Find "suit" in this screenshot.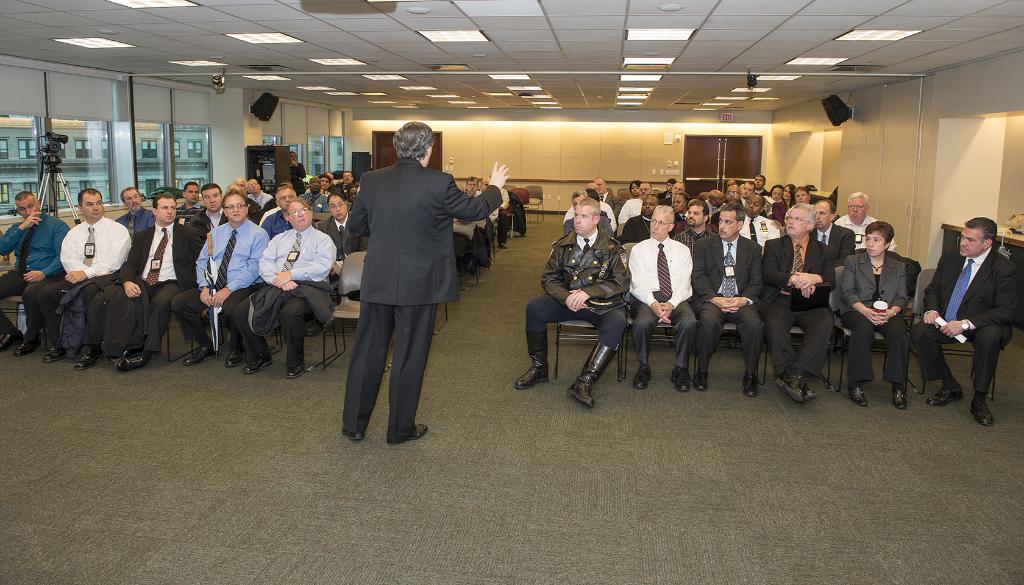
The bounding box for "suit" is locate(600, 193, 623, 216).
